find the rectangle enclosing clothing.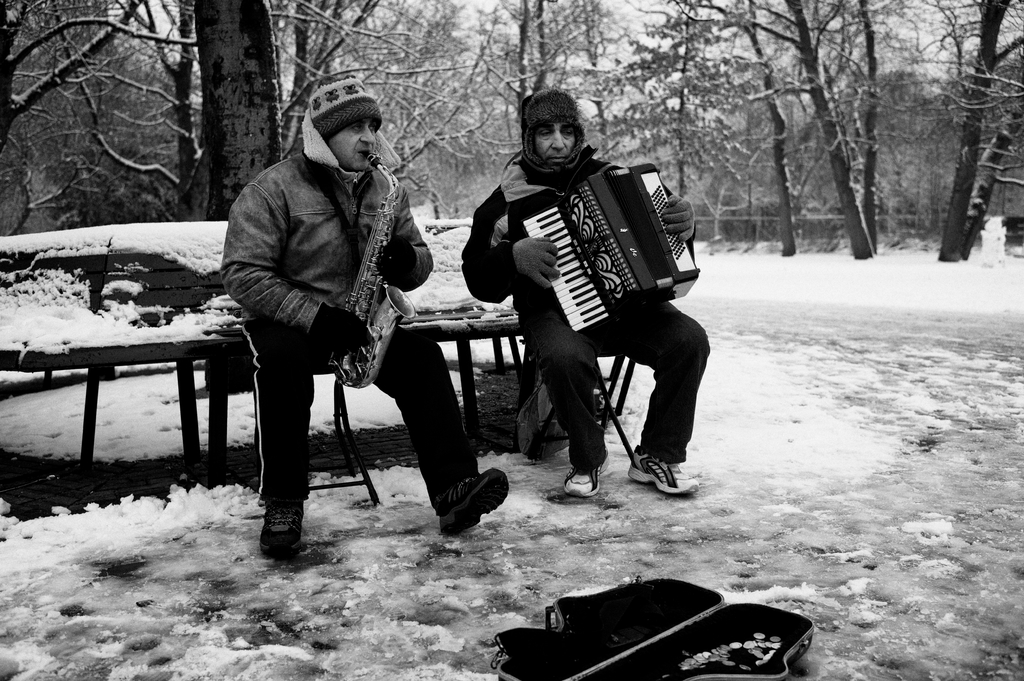
left=210, top=80, right=452, bottom=469.
